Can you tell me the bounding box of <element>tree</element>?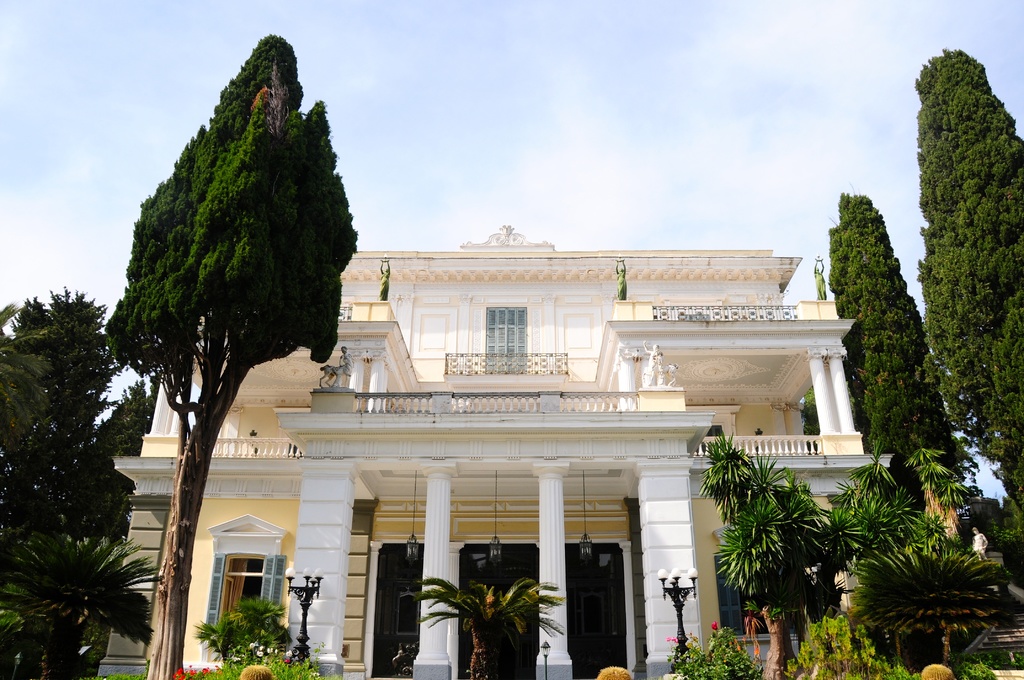
410, 570, 563, 679.
